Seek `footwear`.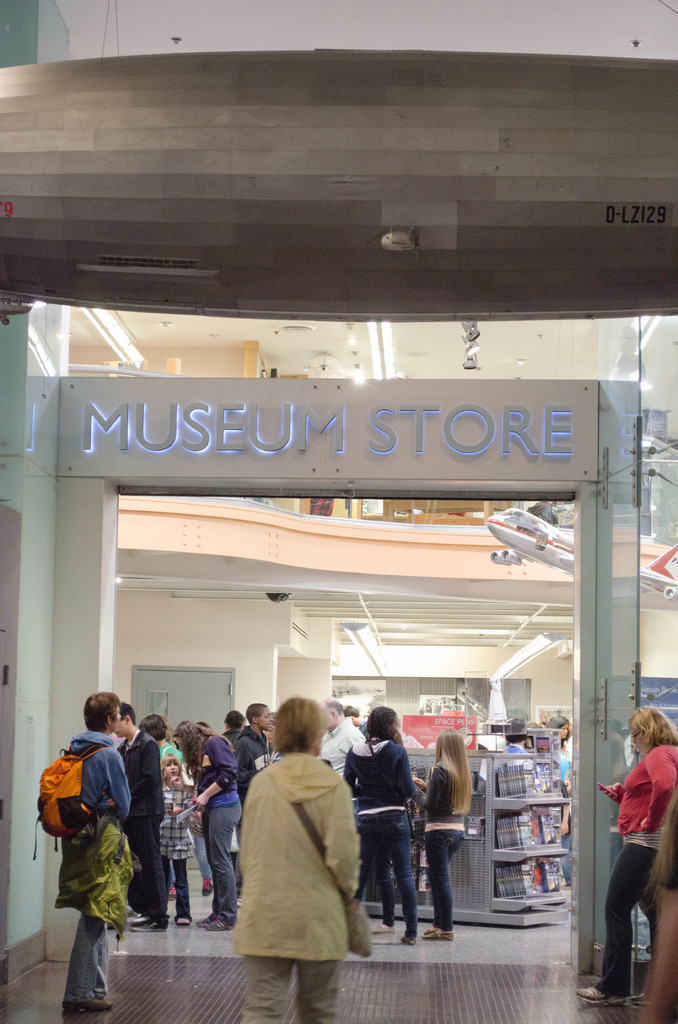
left=423, top=927, right=456, bottom=940.
